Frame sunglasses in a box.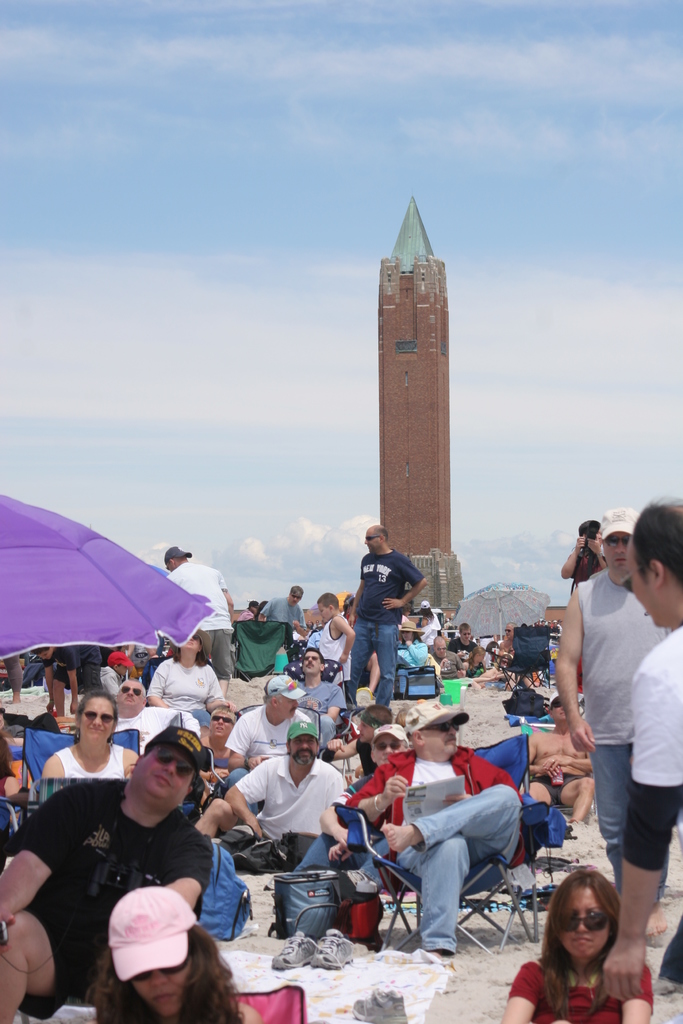
pyautogui.locateOnScreen(153, 748, 197, 778).
